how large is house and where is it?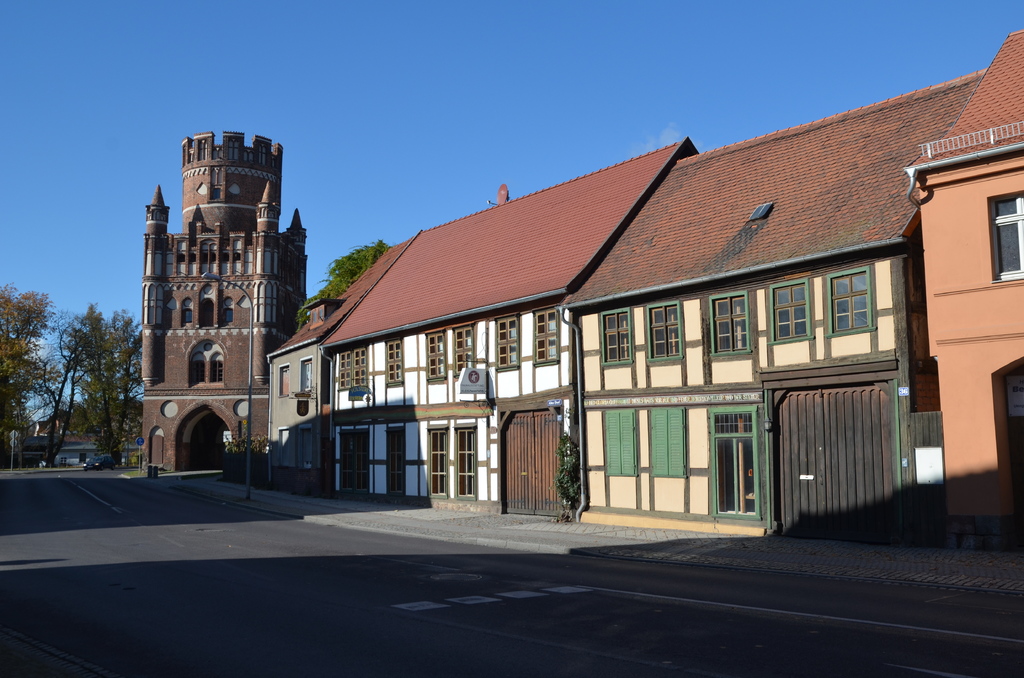
Bounding box: region(129, 122, 314, 457).
